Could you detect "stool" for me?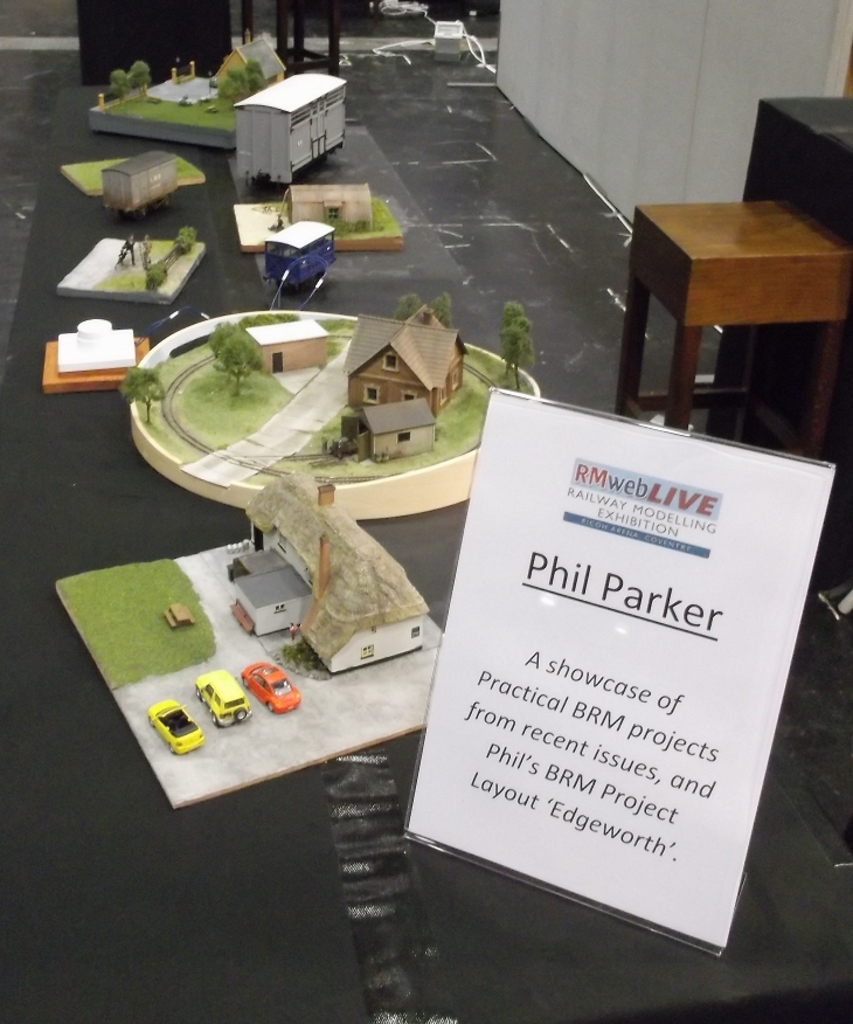
Detection result: BBox(615, 198, 852, 465).
